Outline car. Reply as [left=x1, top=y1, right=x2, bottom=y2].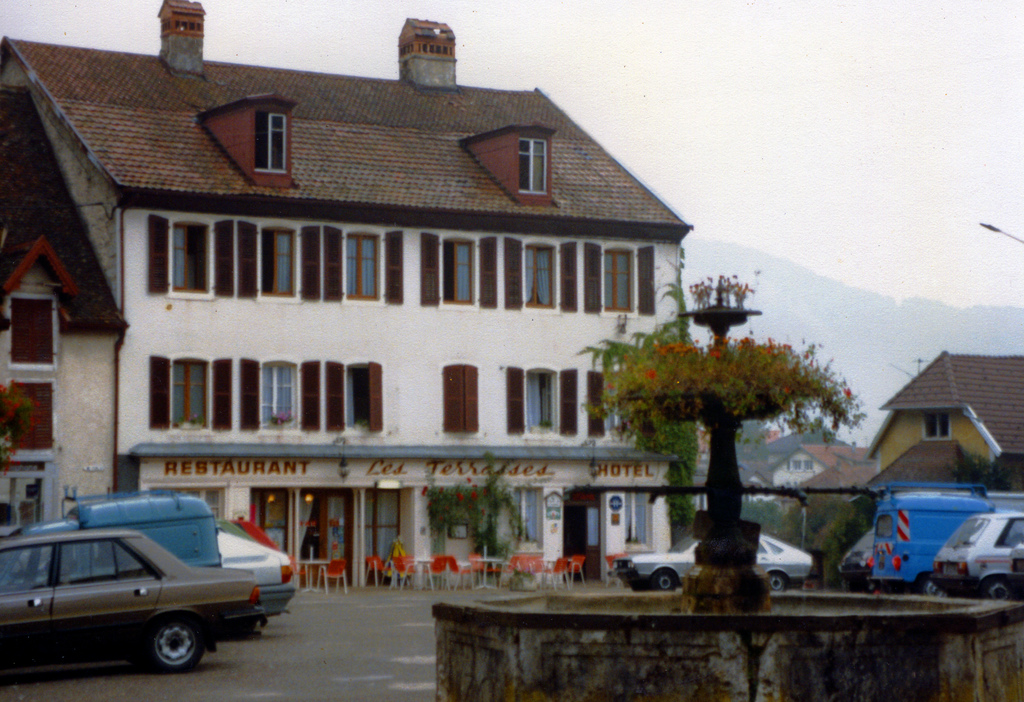
[left=213, top=519, right=301, bottom=637].
